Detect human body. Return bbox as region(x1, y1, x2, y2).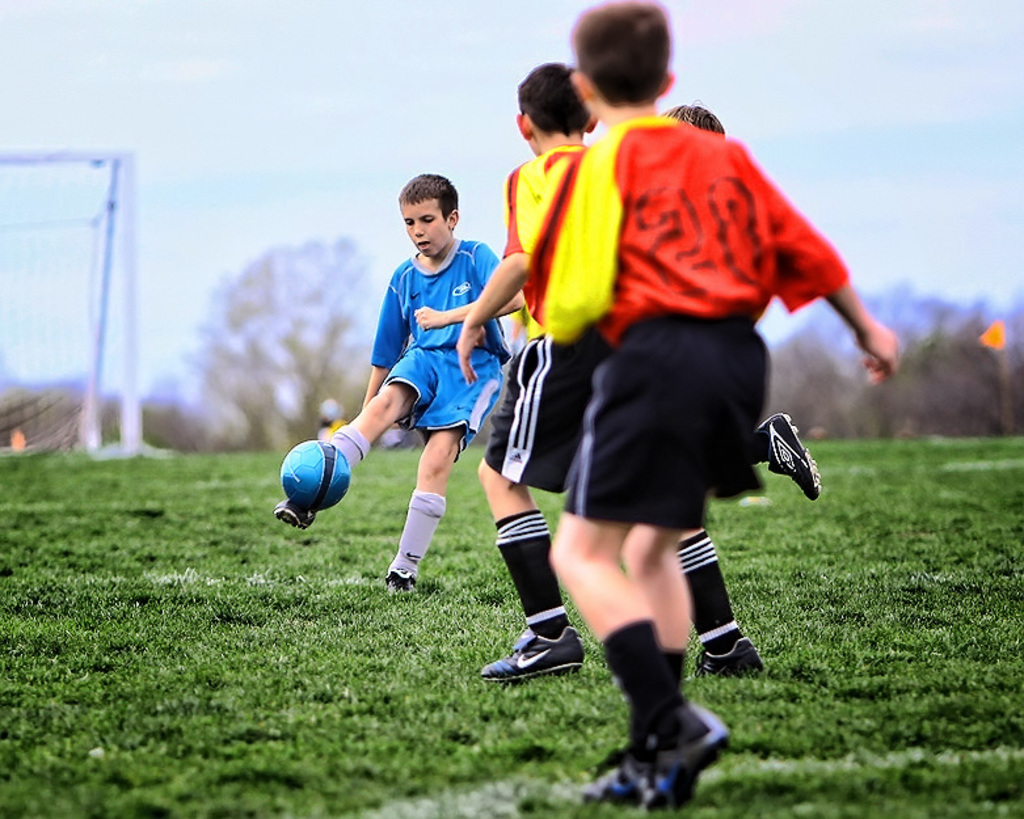
region(673, 104, 823, 668).
